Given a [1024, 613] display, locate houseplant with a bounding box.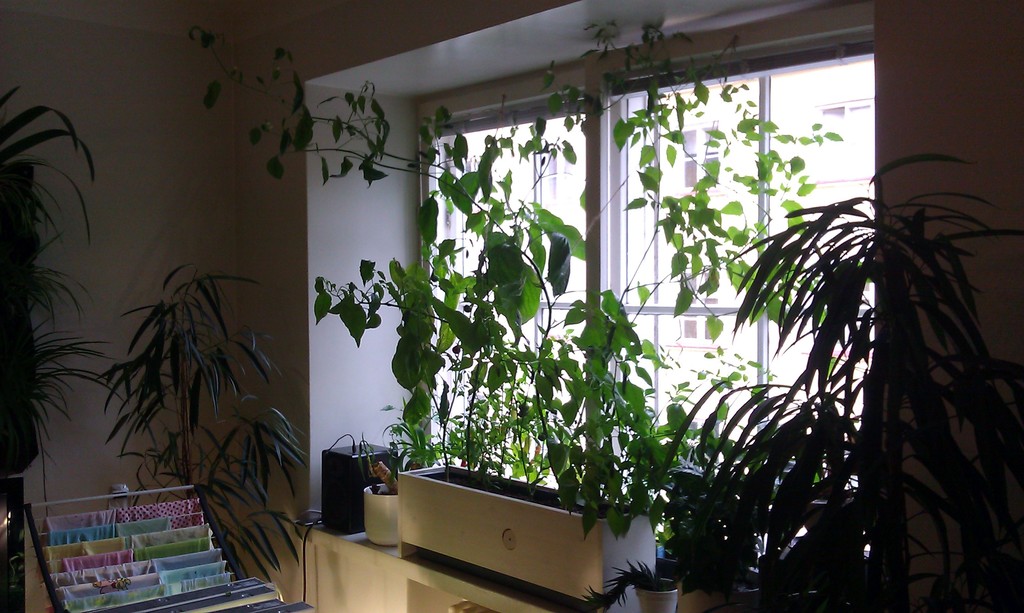
Located: bbox=[650, 154, 1023, 612].
